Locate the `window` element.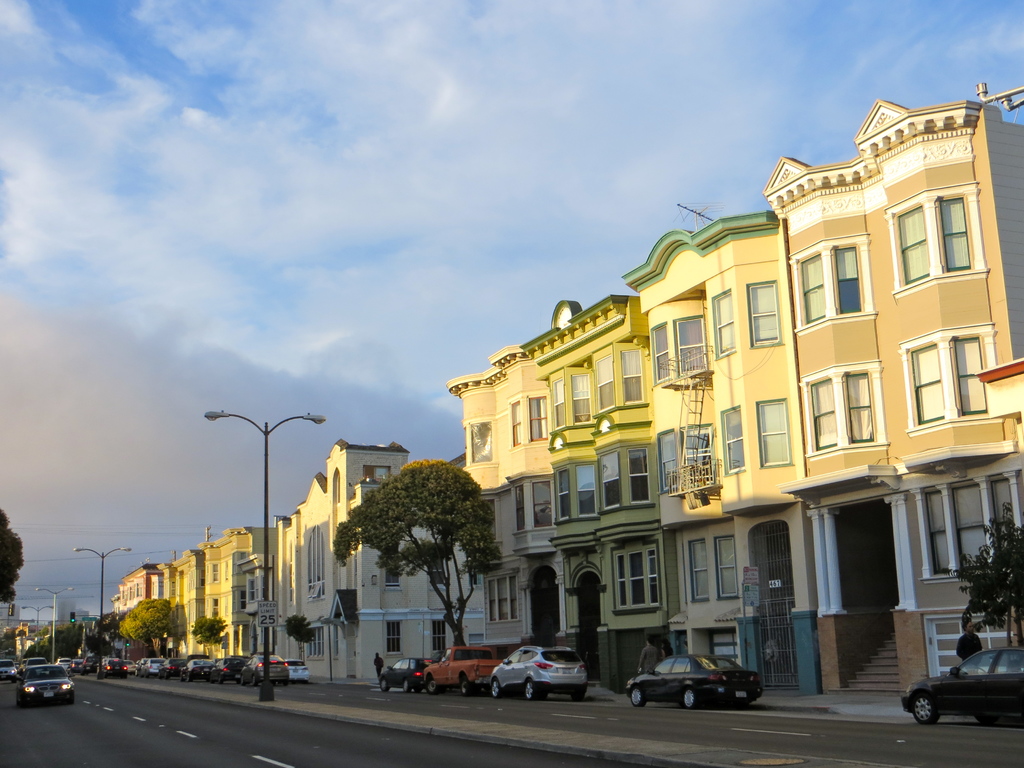
Element bbox: bbox(718, 404, 746, 477).
